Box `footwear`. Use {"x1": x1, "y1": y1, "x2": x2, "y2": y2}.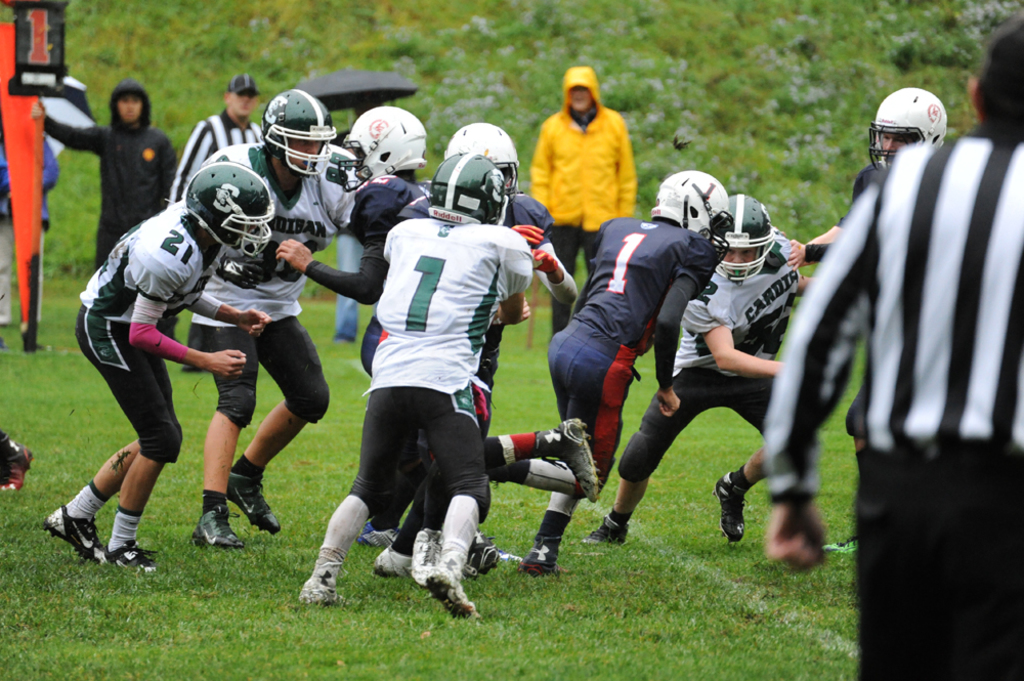
{"x1": 299, "y1": 551, "x2": 336, "y2": 608}.
